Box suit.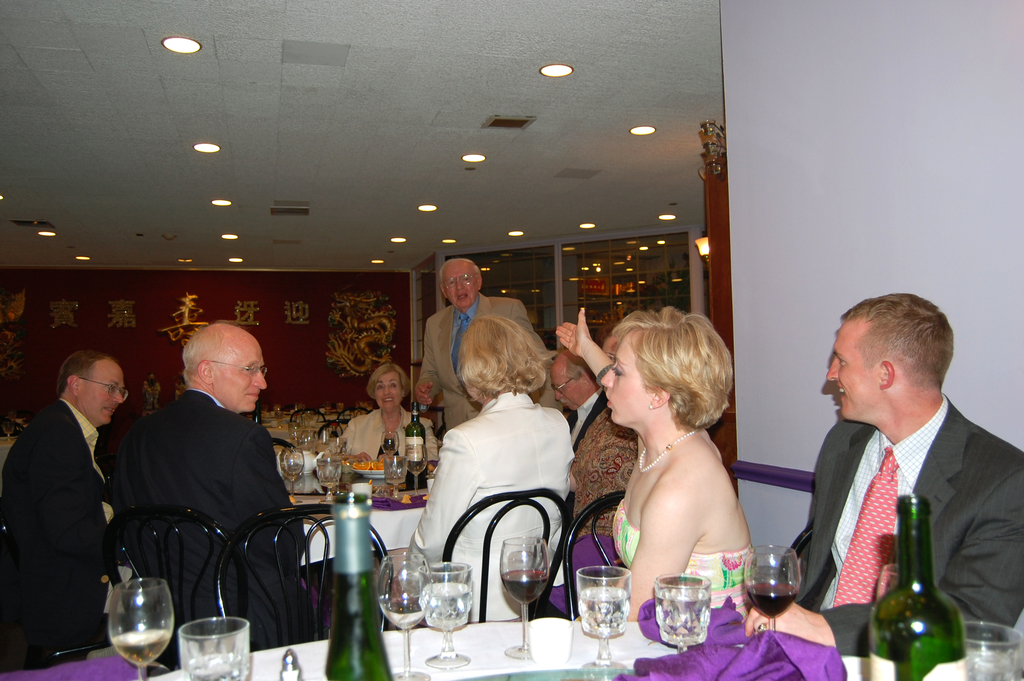
bbox(419, 293, 551, 434).
